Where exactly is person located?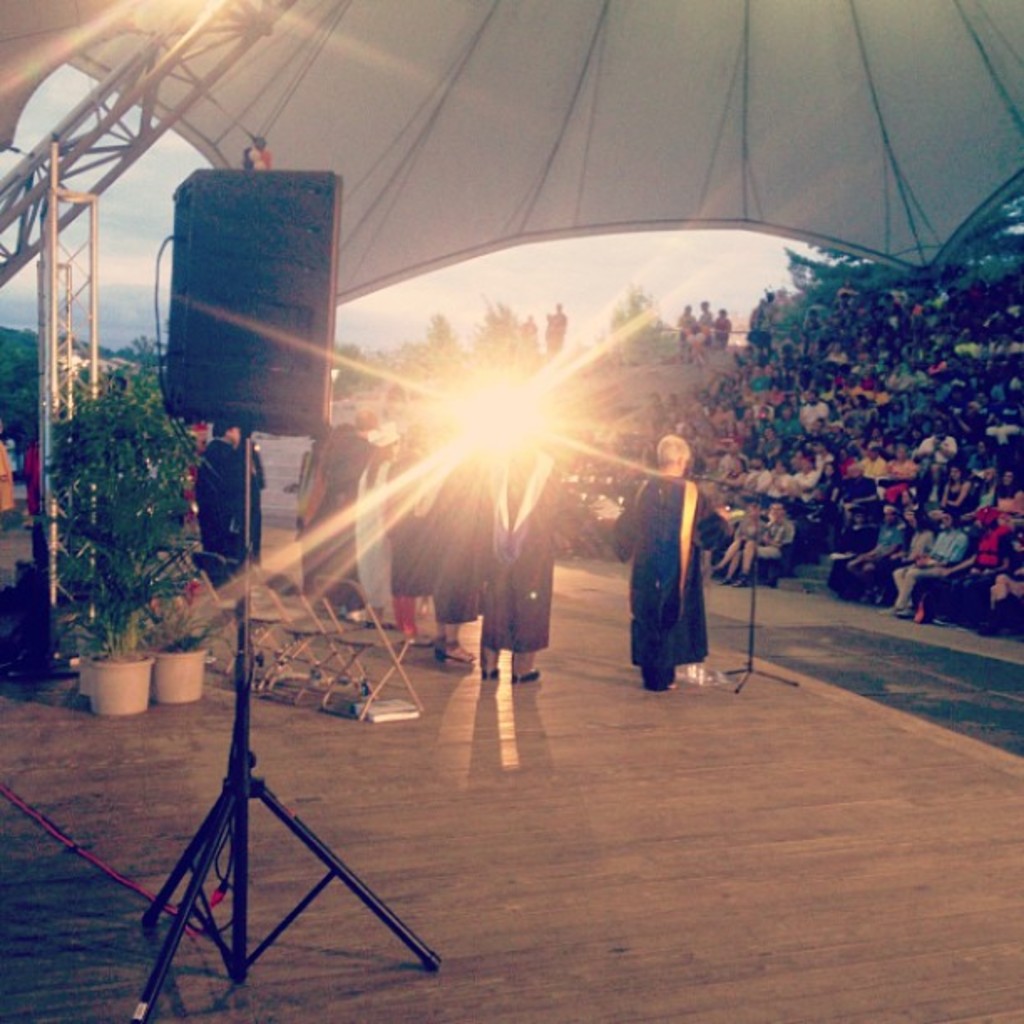
Its bounding box is pyautogui.locateOnScreen(328, 398, 387, 619).
